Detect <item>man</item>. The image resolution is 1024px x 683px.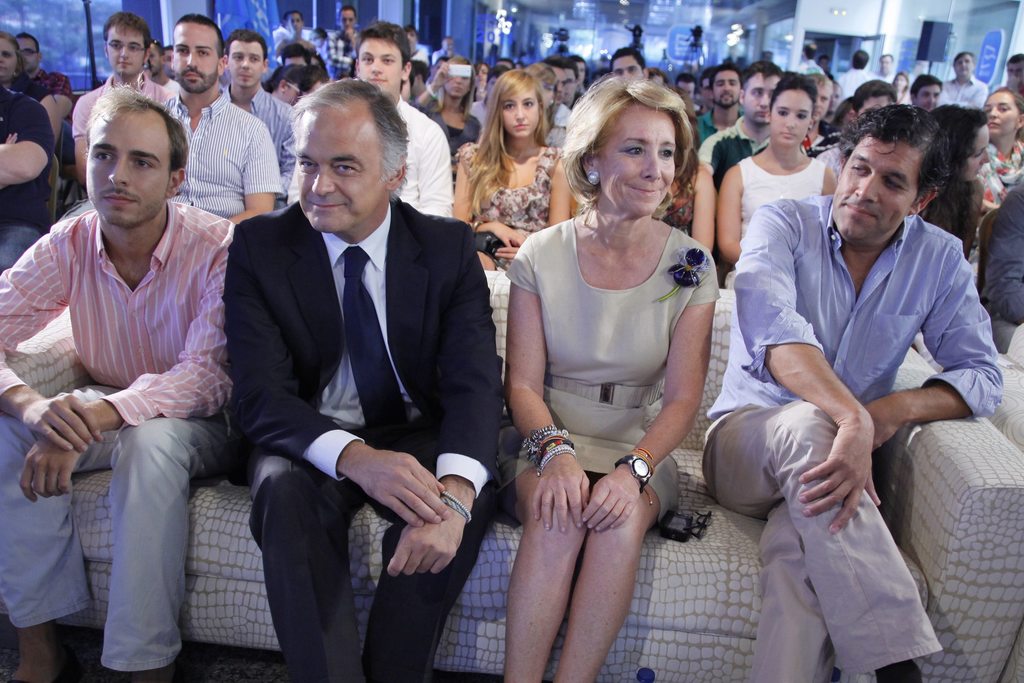
box=[408, 58, 431, 98].
